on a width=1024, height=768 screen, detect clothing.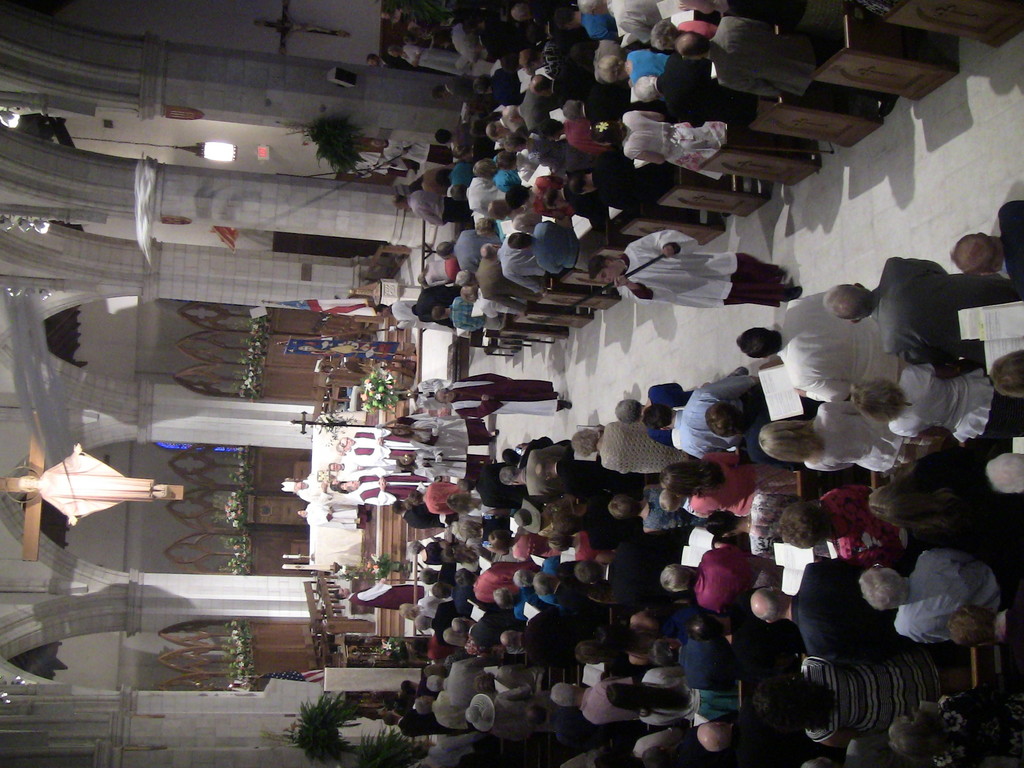
bbox=[611, 229, 794, 308].
